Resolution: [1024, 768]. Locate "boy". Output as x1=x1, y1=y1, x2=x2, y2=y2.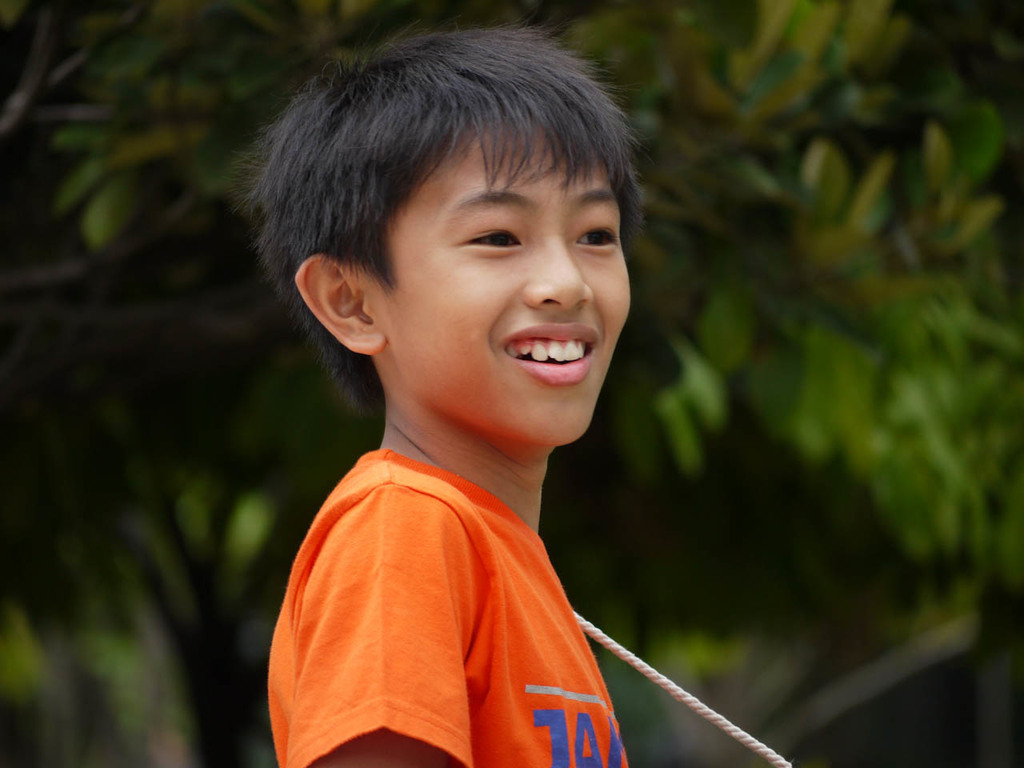
x1=229, y1=19, x2=650, y2=767.
